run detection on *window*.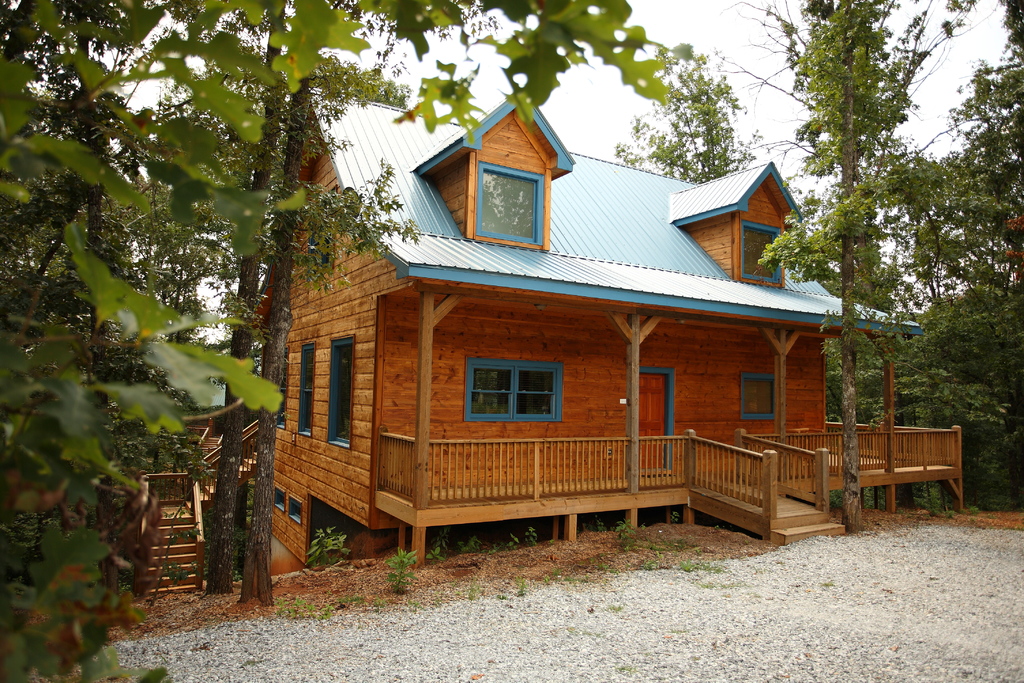
Result: left=478, top=160, right=546, bottom=244.
